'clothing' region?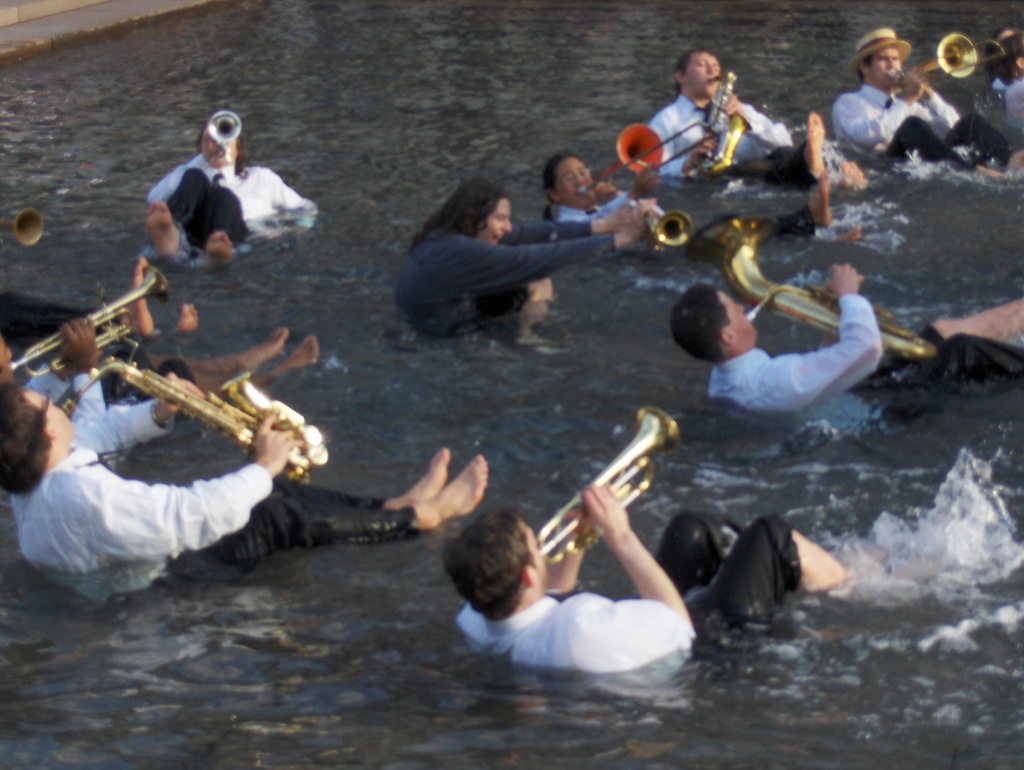
box(465, 549, 795, 674)
